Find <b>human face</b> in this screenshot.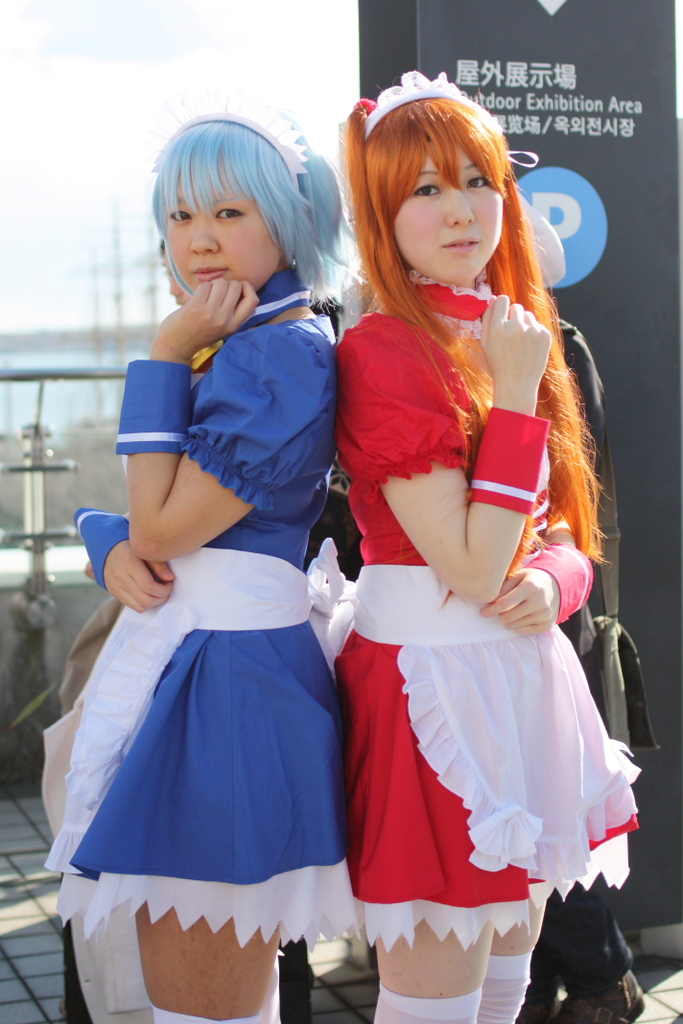
The bounding box for <b>human face</b> is 164 168 287 295.
